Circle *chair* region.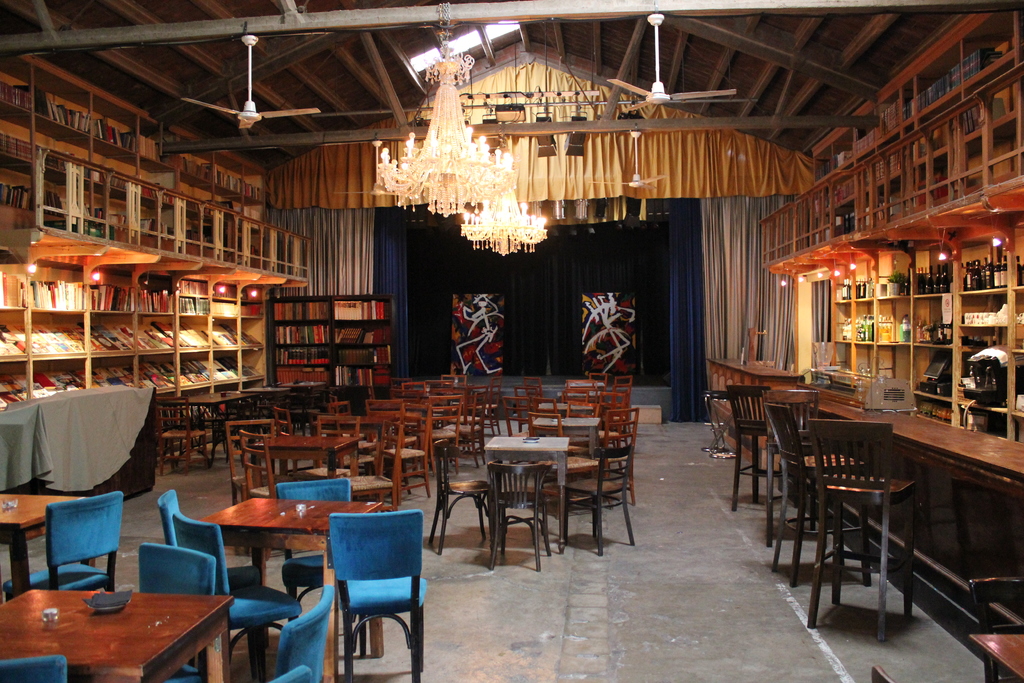
Region: [0, 493, 122, 606].
